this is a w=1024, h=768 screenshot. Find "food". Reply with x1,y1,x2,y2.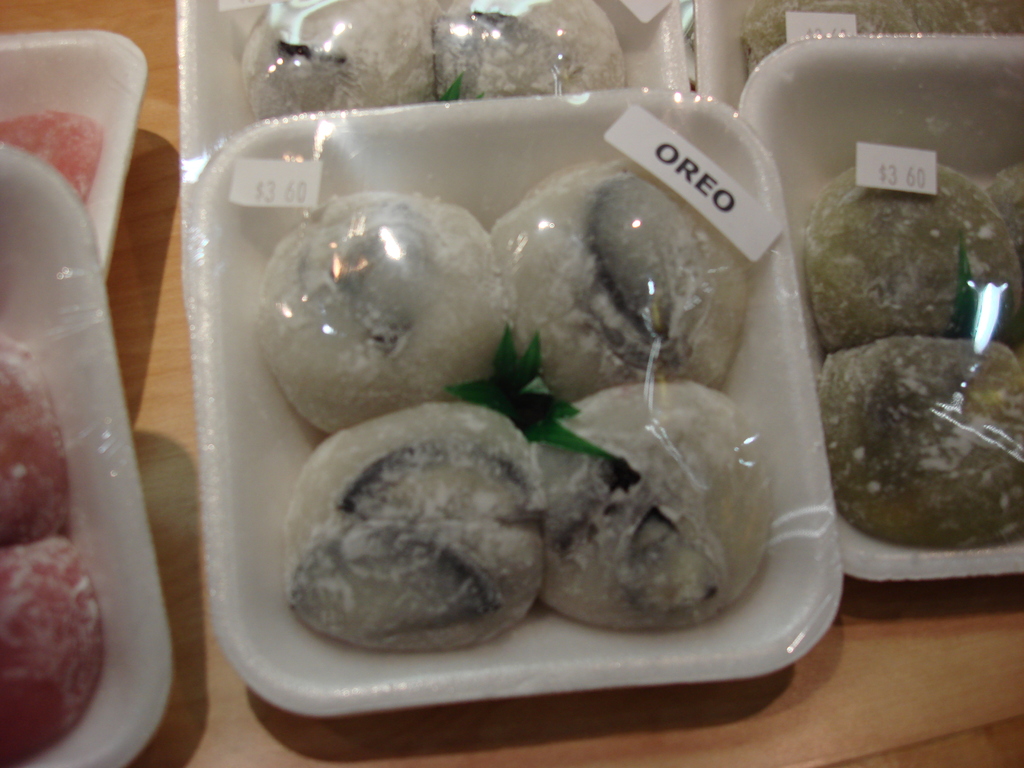
980,161,1023,236.
